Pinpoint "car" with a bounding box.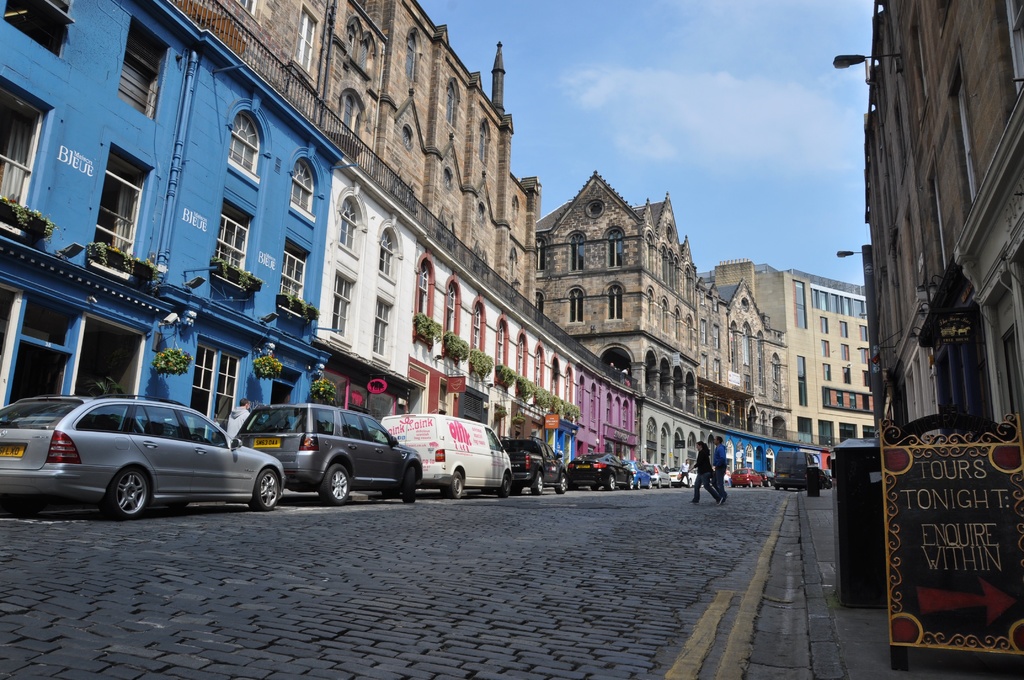
(x1=0, y1=393, x2=284, y2=520).
